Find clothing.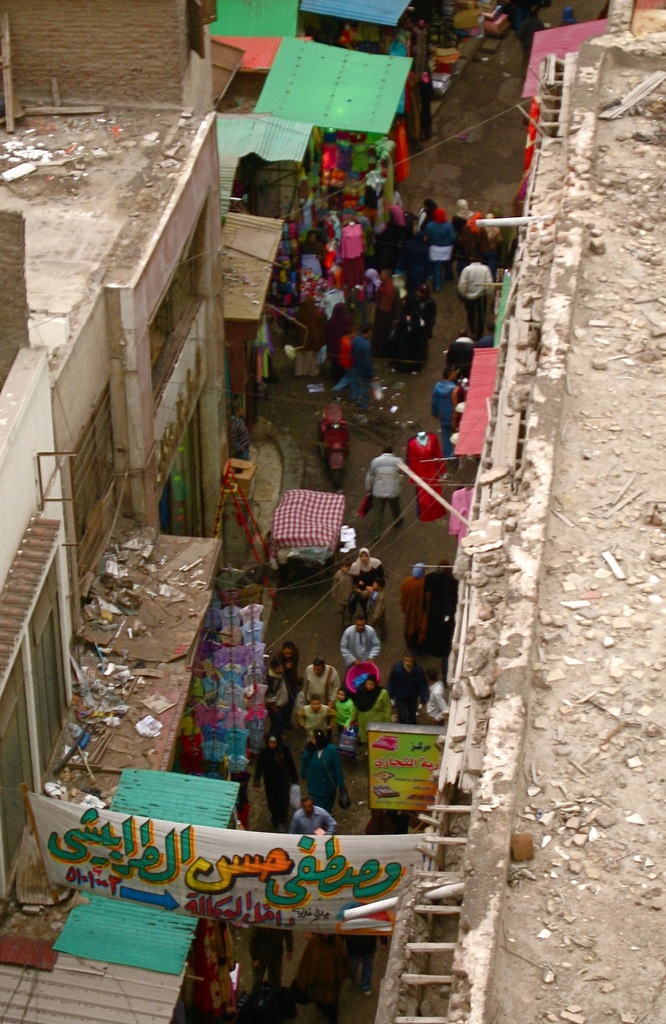
231/415/250/461.
